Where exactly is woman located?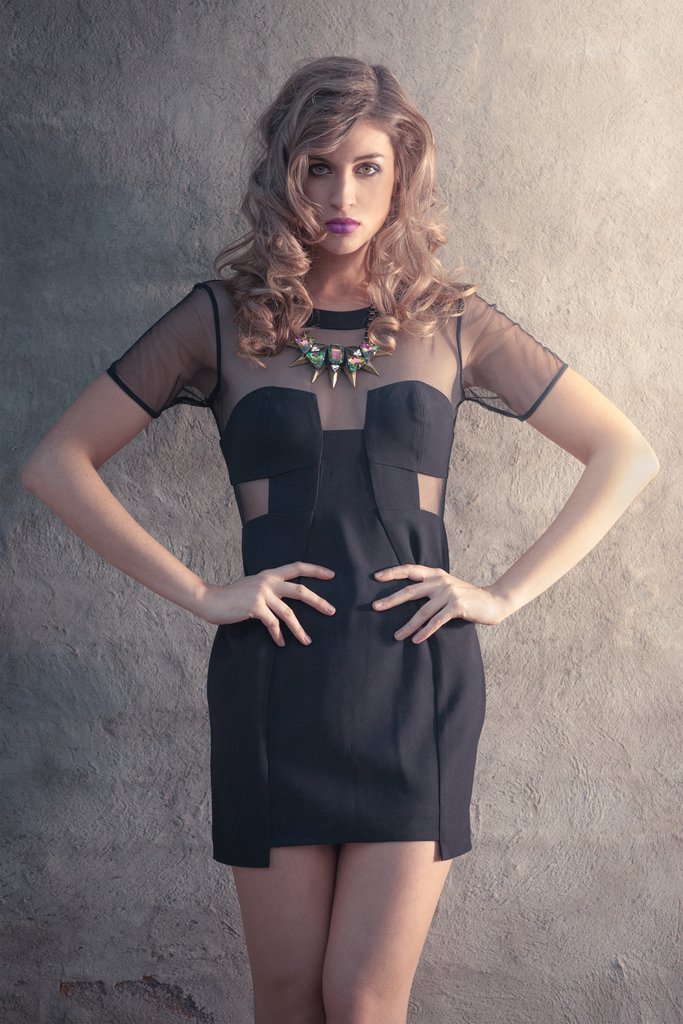
Its bounding box is x1=72 y1=81 x2=615 y2=915.
